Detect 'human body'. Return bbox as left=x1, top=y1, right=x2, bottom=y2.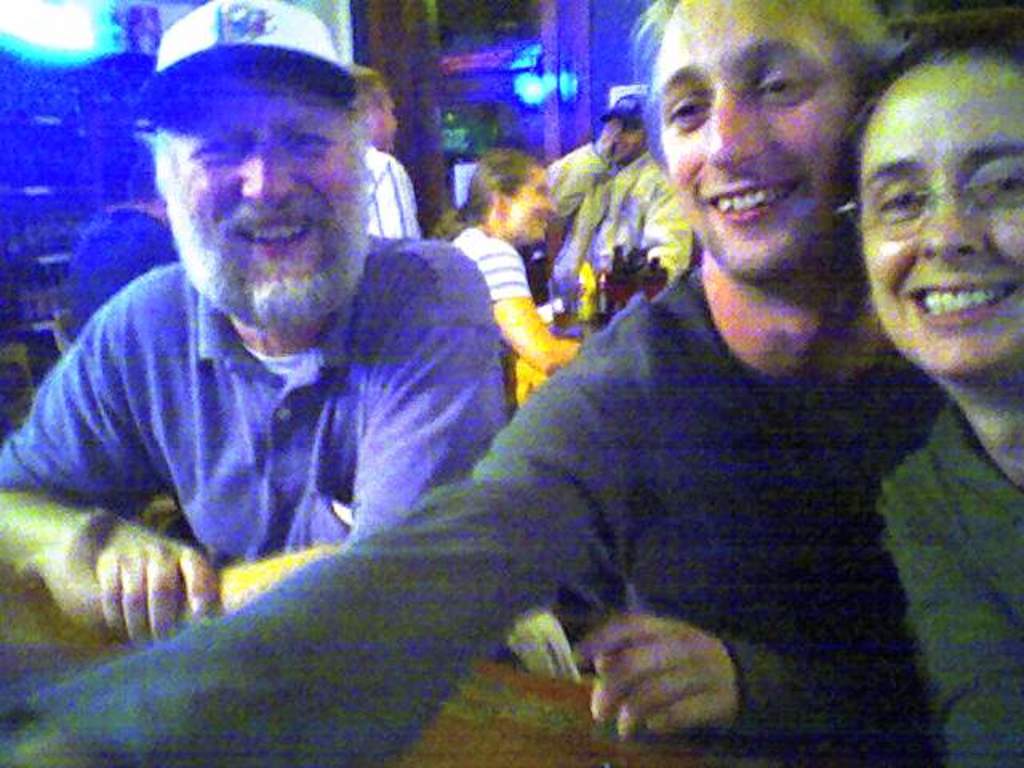
left=426, top=150, right=586, bottom=381.
